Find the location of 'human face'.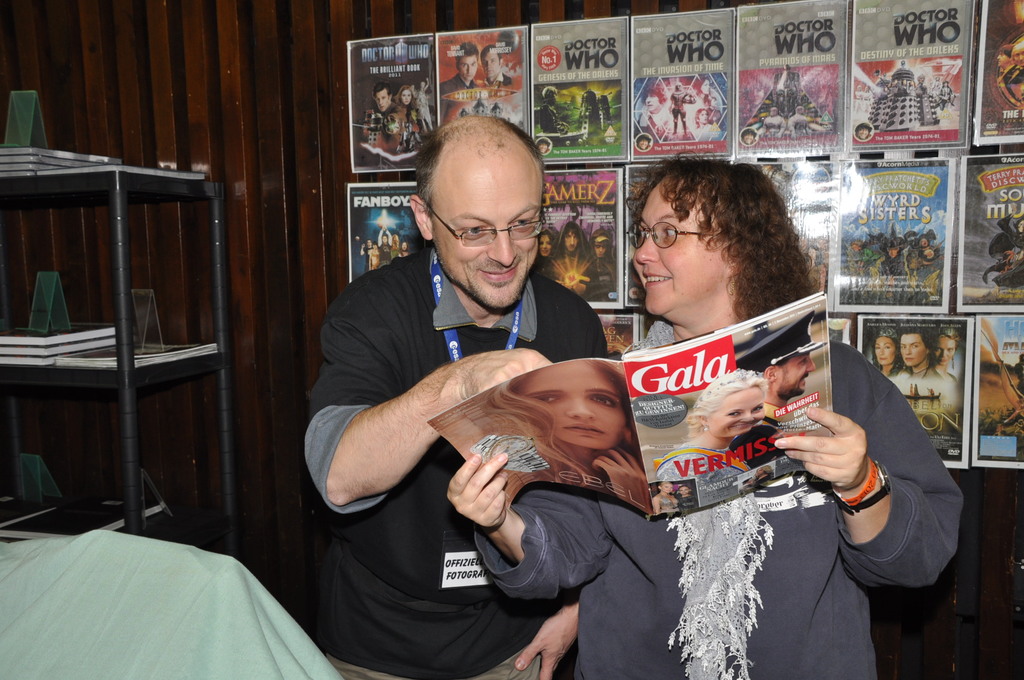
Location: <region>436, 181, 540, 314</region>.
